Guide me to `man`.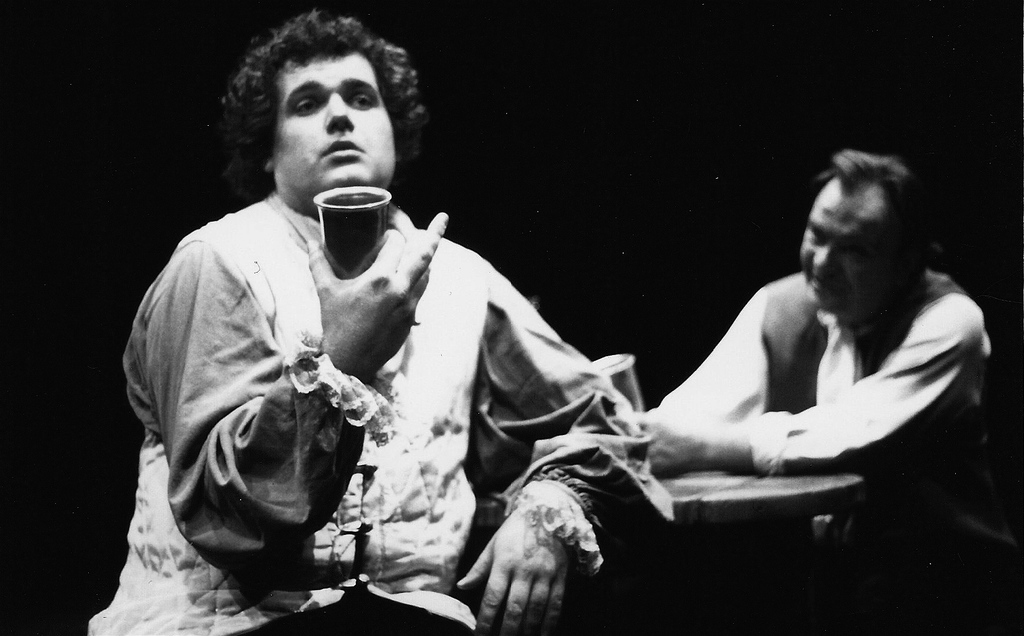
Guidance: bbox(83, 3, 675, 635).
